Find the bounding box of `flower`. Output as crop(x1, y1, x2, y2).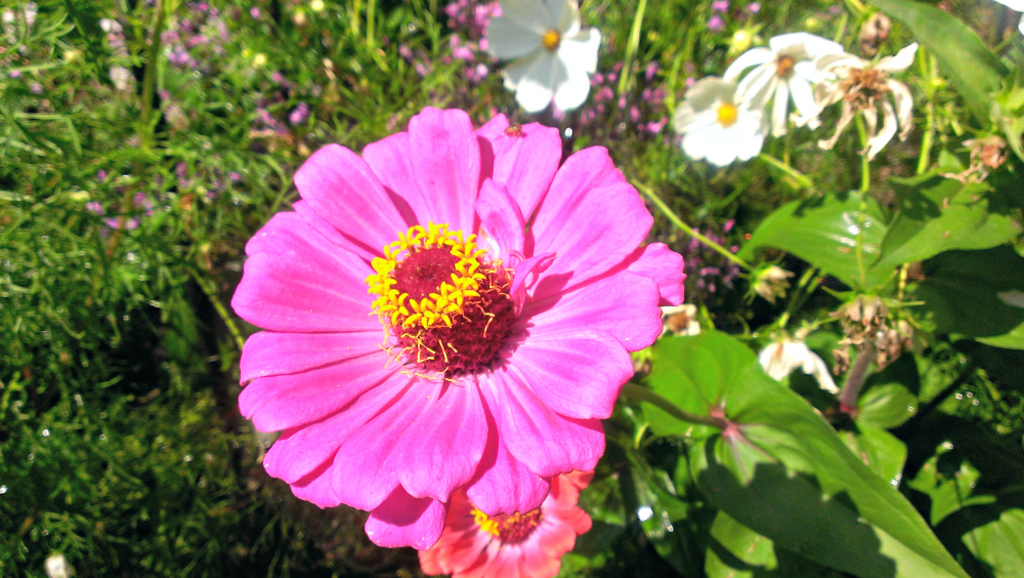
crop(229, 101, 690, 551).
